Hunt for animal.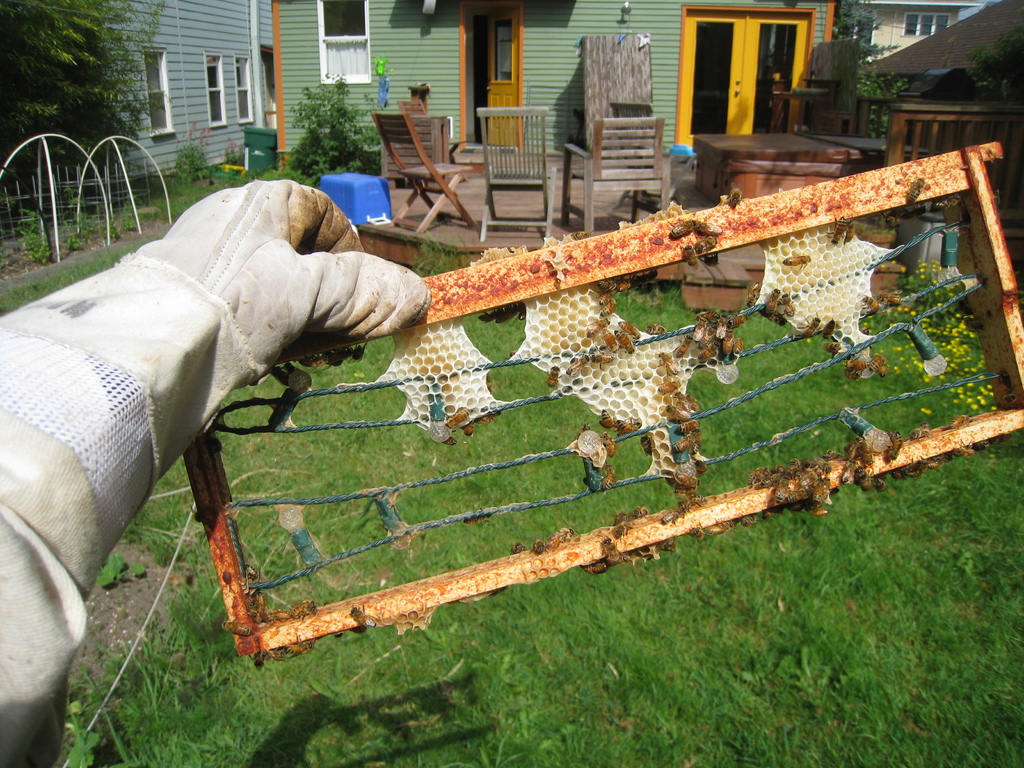
Hunted down at 465 512 497 527.
